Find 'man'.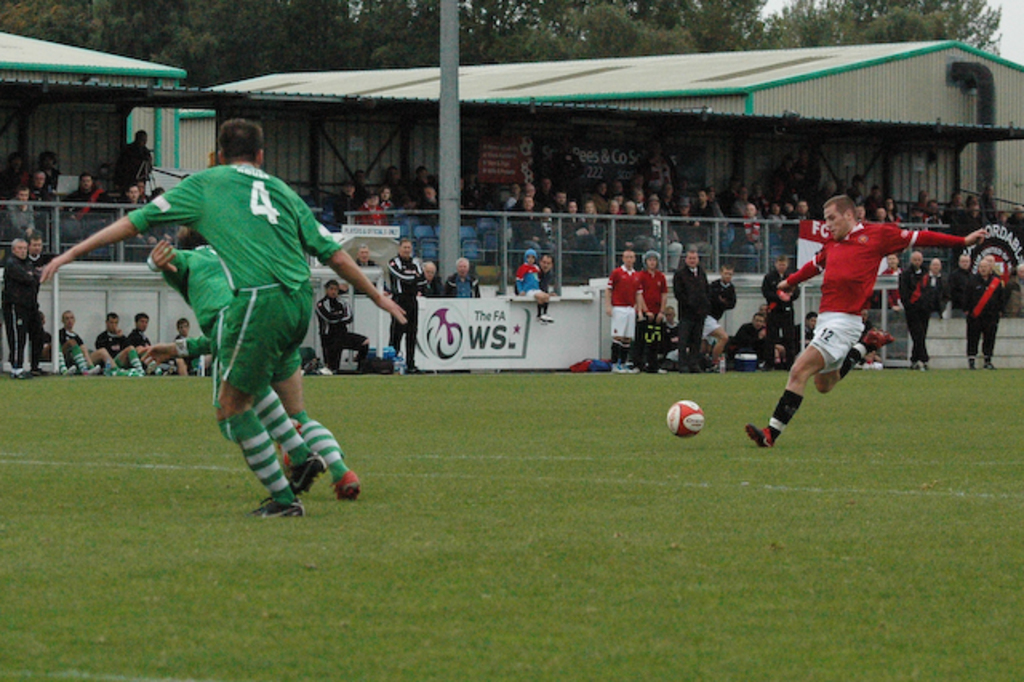
x1=747, y1=195, x2=989, y2=445.
